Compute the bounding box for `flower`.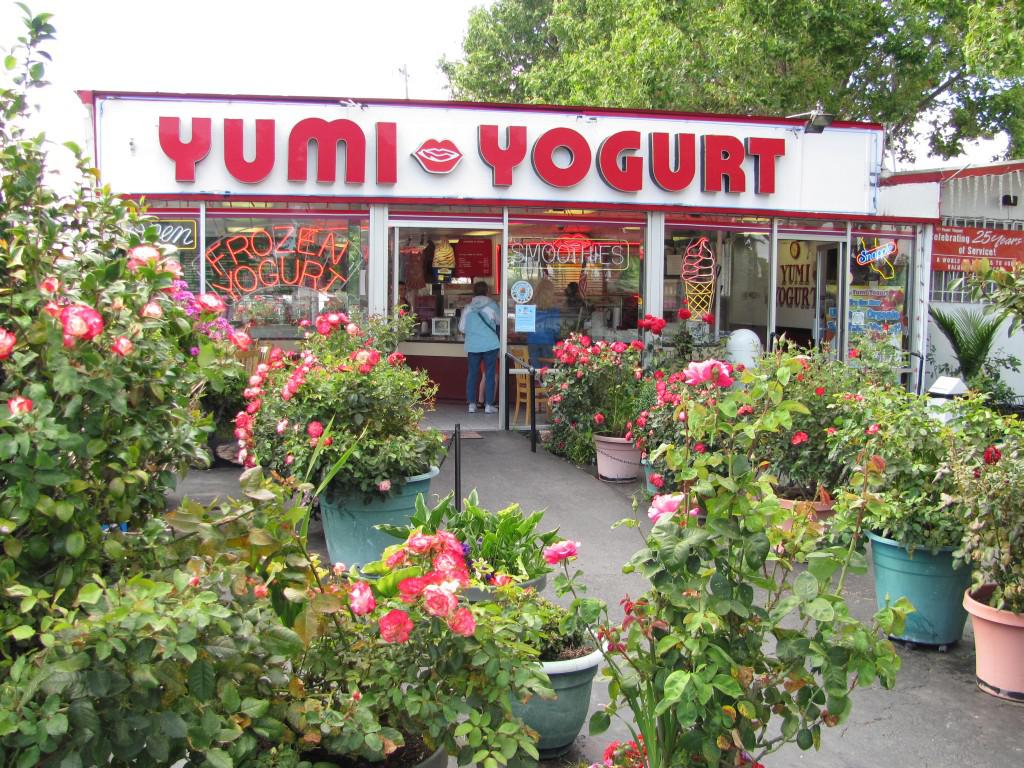
l=187, t=577, r=200, b=590.
